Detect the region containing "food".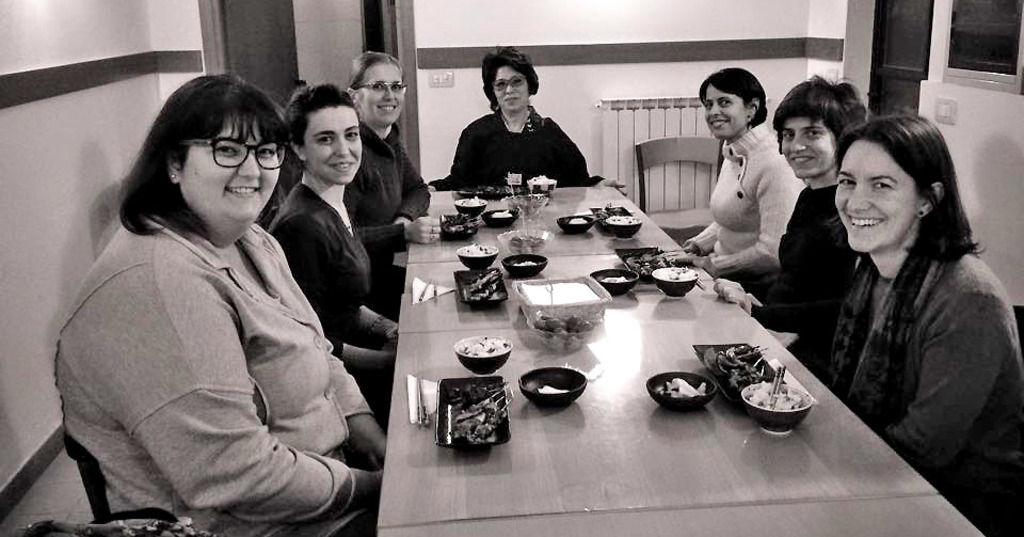
<region>653, 375, 707, 398</region>.
